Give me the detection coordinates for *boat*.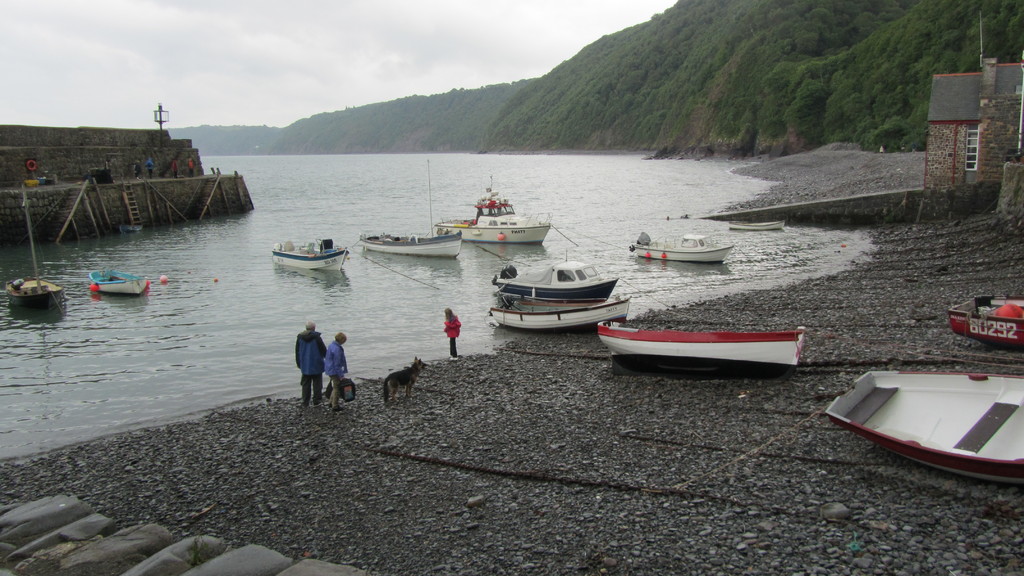
<region>89, 269, 149, 295</region>.
